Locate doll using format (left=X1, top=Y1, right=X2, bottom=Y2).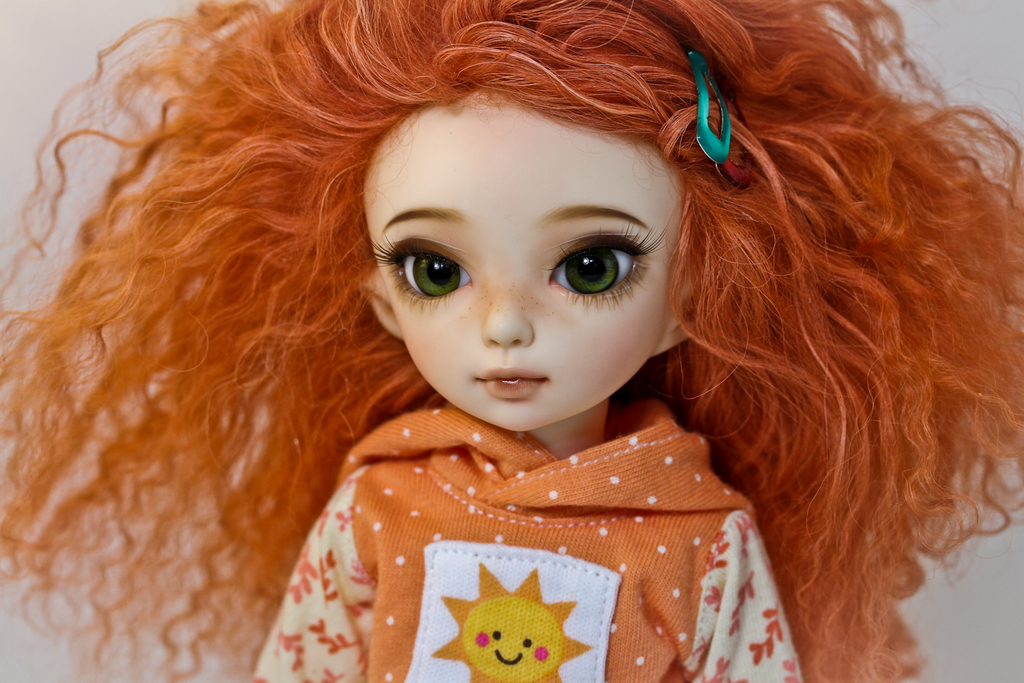
(left=6, top=0, right=1023, bottom=682).
